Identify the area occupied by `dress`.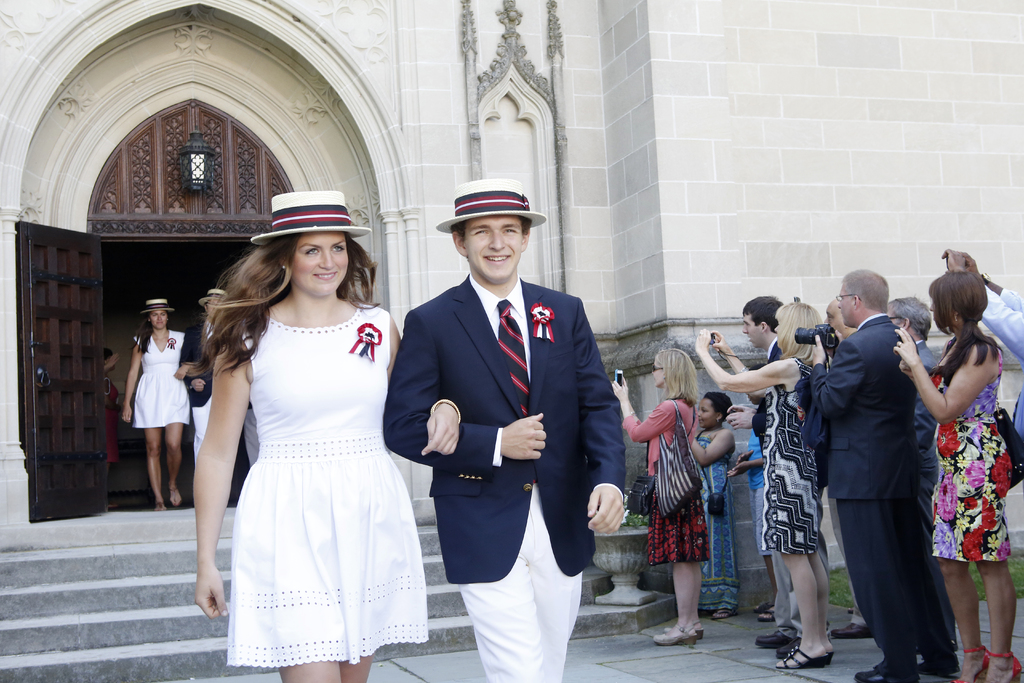
Area: rect(132, 331, 190, 425).
